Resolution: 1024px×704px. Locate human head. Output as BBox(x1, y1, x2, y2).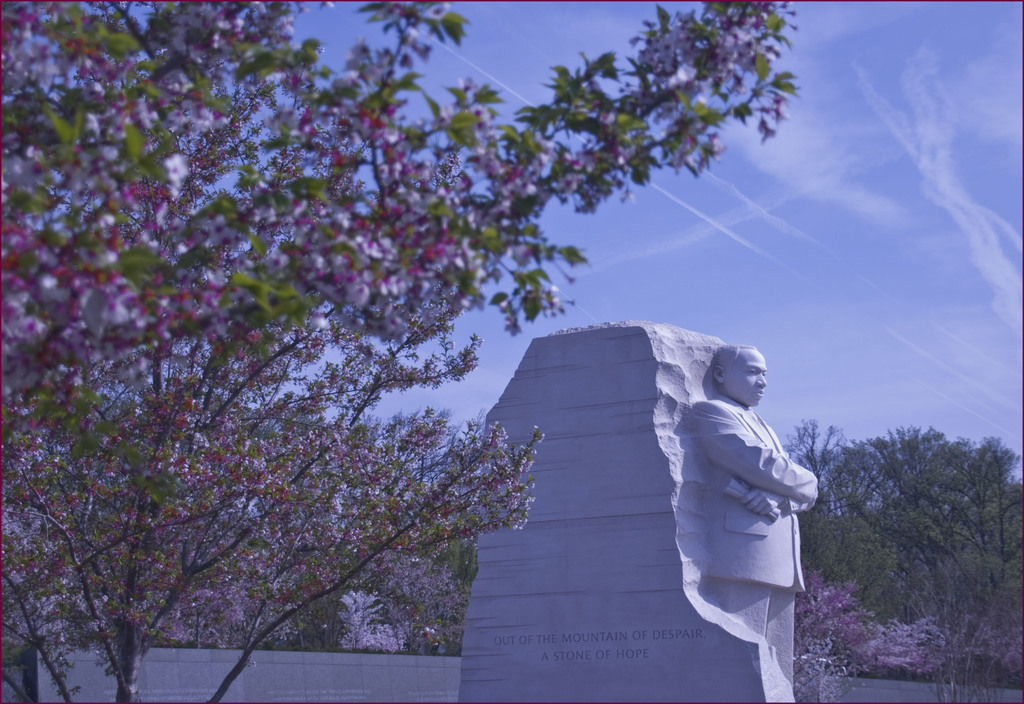
BBox(713, 342, 766, 409).
